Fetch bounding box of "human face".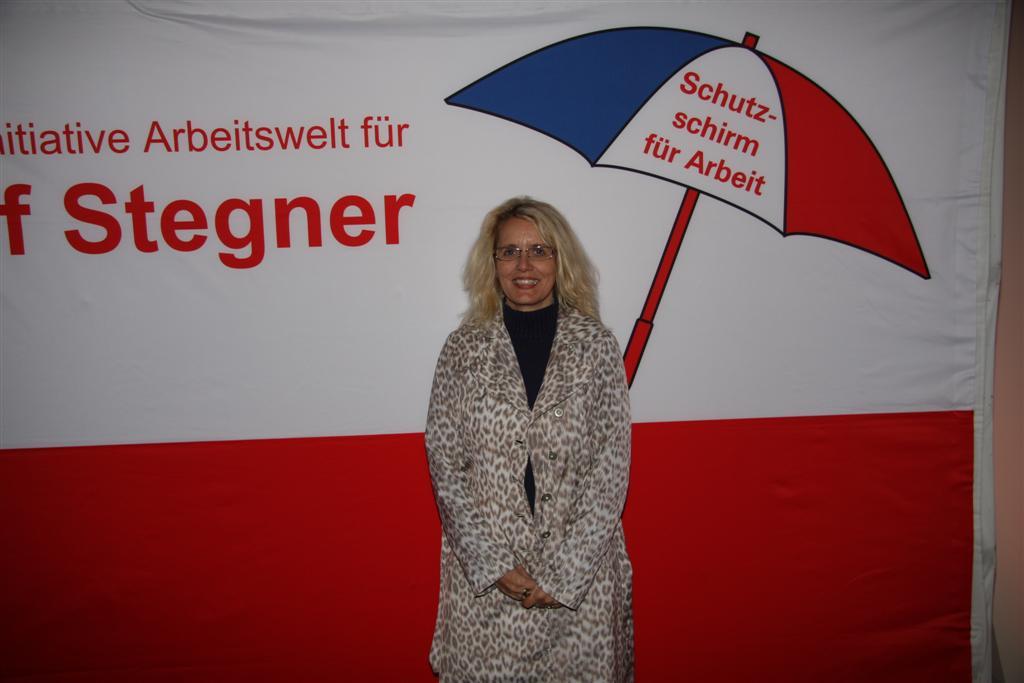
Bbox: (left=493, top=215, right=557, bottom=310).
